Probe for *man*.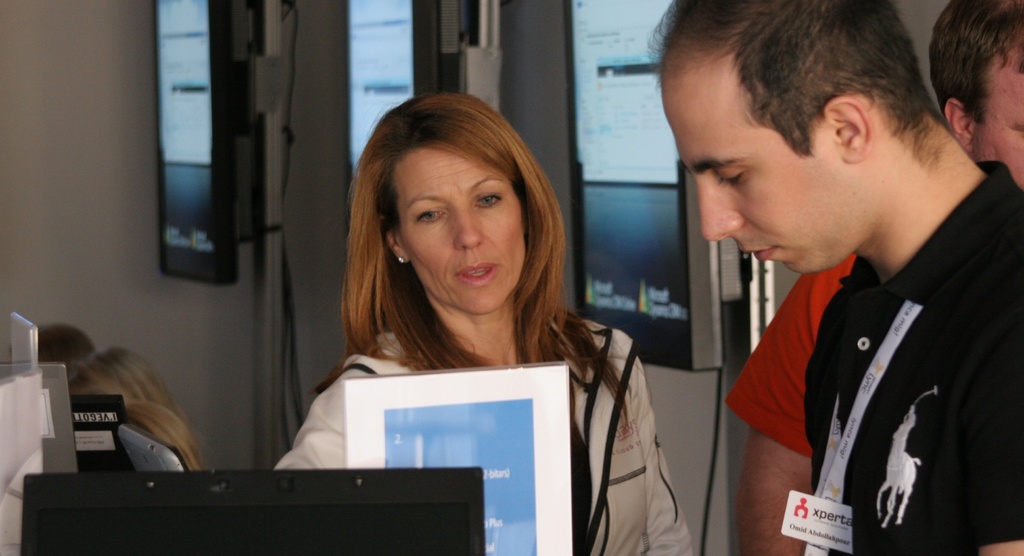
Probe result: 723,0,1023,555.
